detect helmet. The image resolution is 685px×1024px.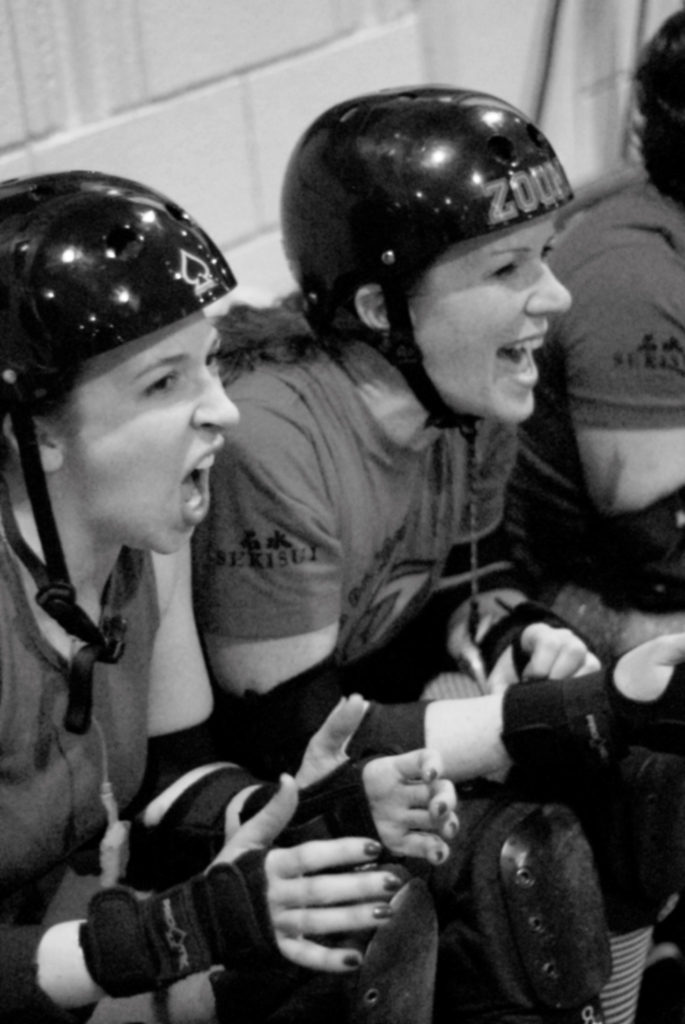
left=0, top=174, right=241, bottom=732.
